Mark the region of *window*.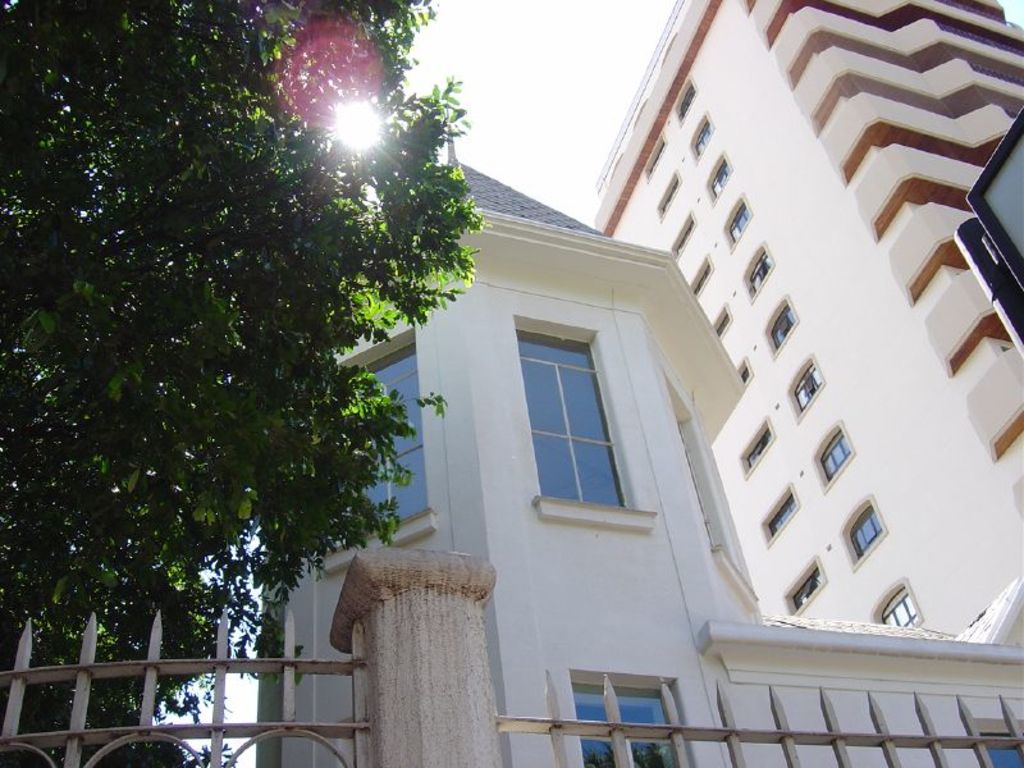
Region: [left=660, top=178, right=675, bottom=218].
